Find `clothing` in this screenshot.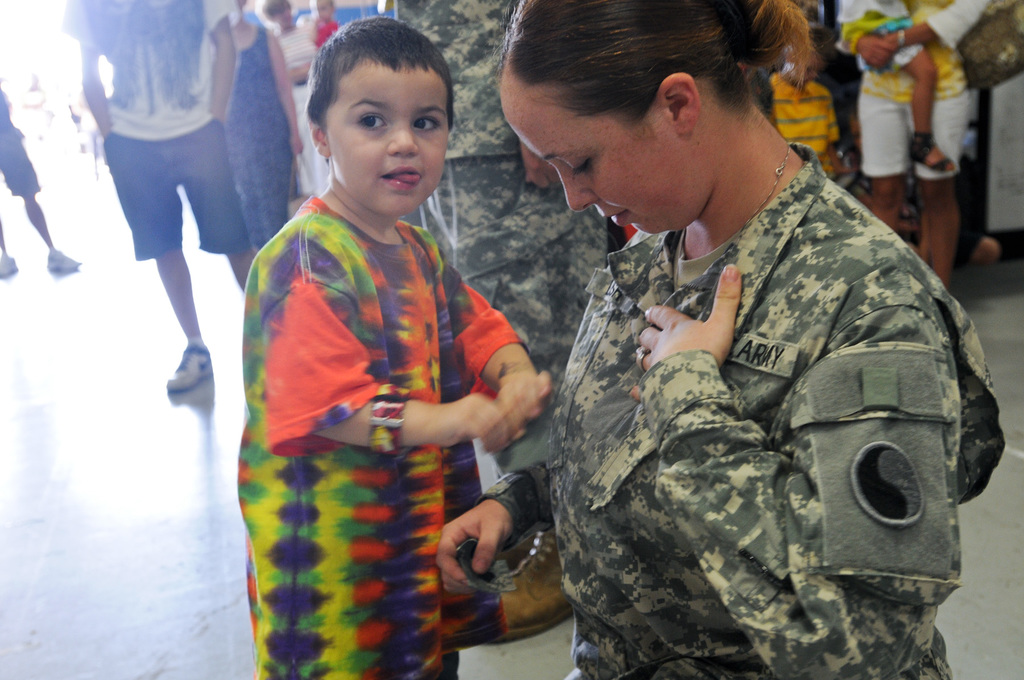
The bounding box for `clothing` is (x1=107, y1=118, x2=253, y2=258).
